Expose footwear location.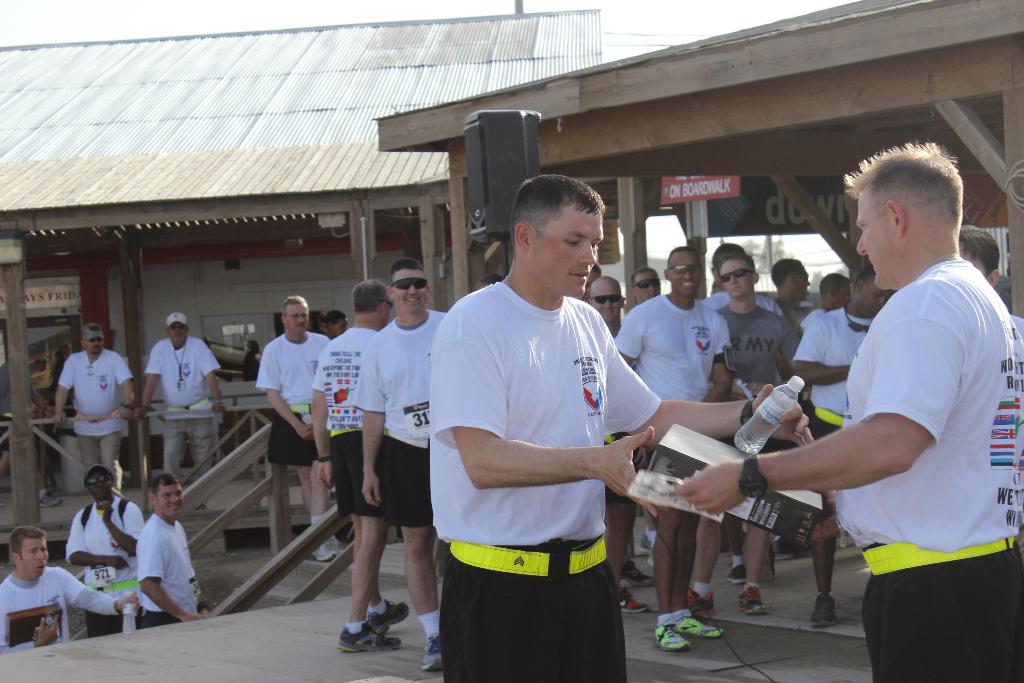
Exposed at BBox(725, 562, 742, 584).
